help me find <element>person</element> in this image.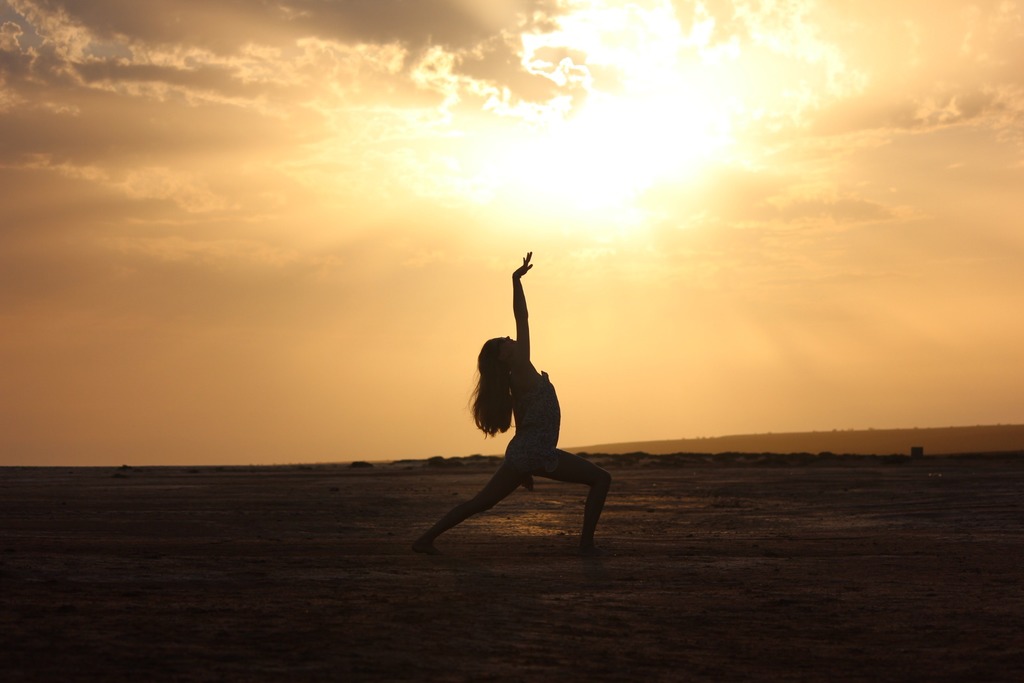
Found it: box=[410, 251, 615, 555].
